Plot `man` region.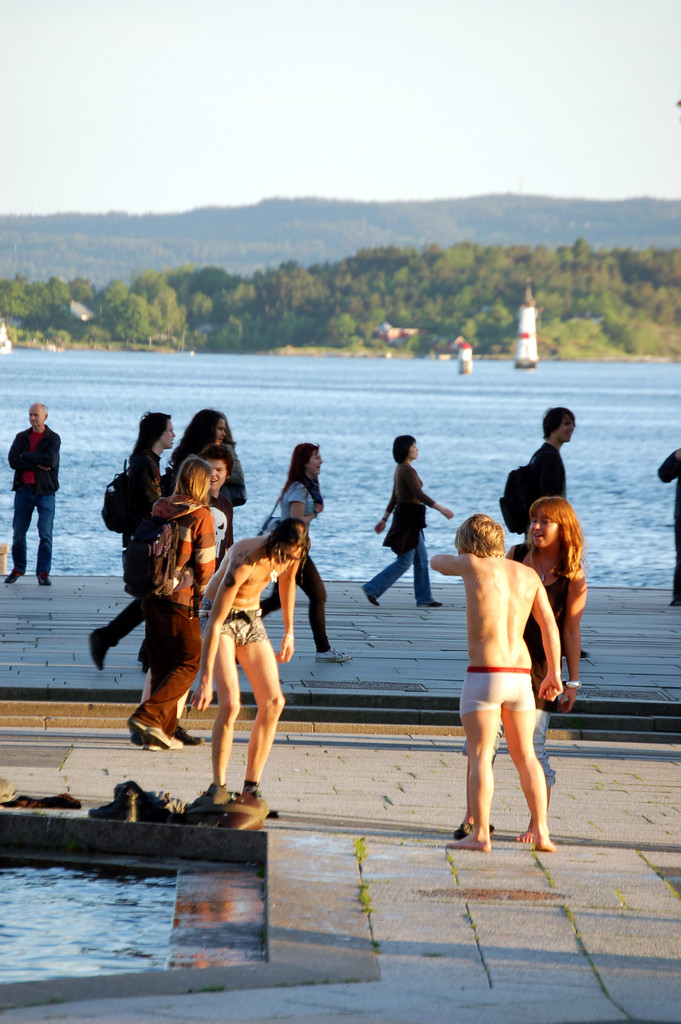
Plotted at x1=504, y1=406, x2=585, y2=659.
